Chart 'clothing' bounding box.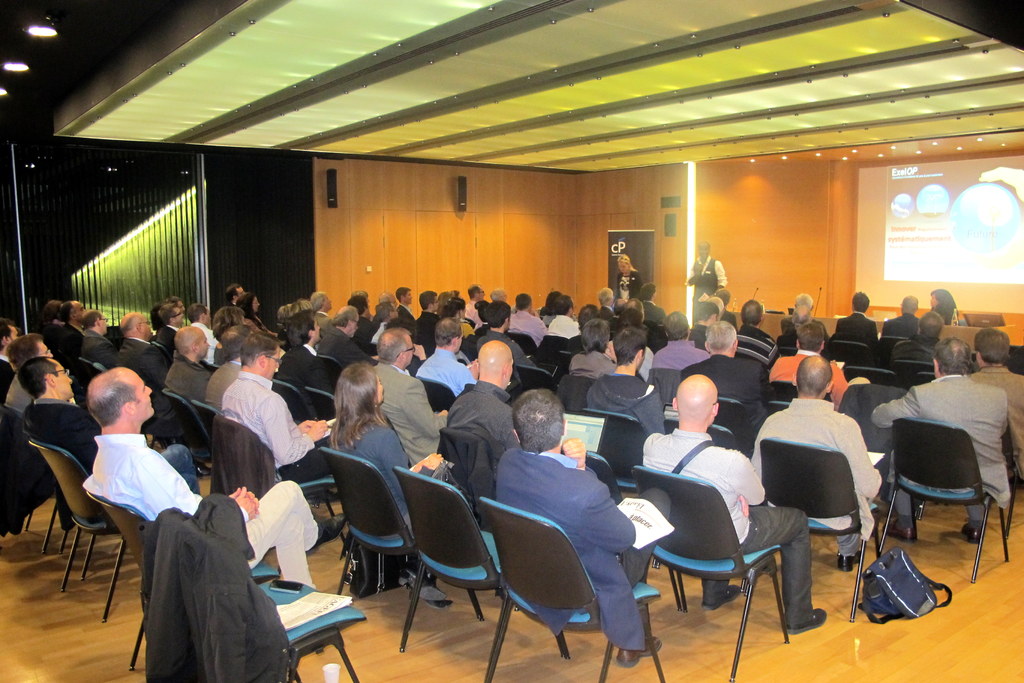
Charted: box(576, 367, 658, 426).
